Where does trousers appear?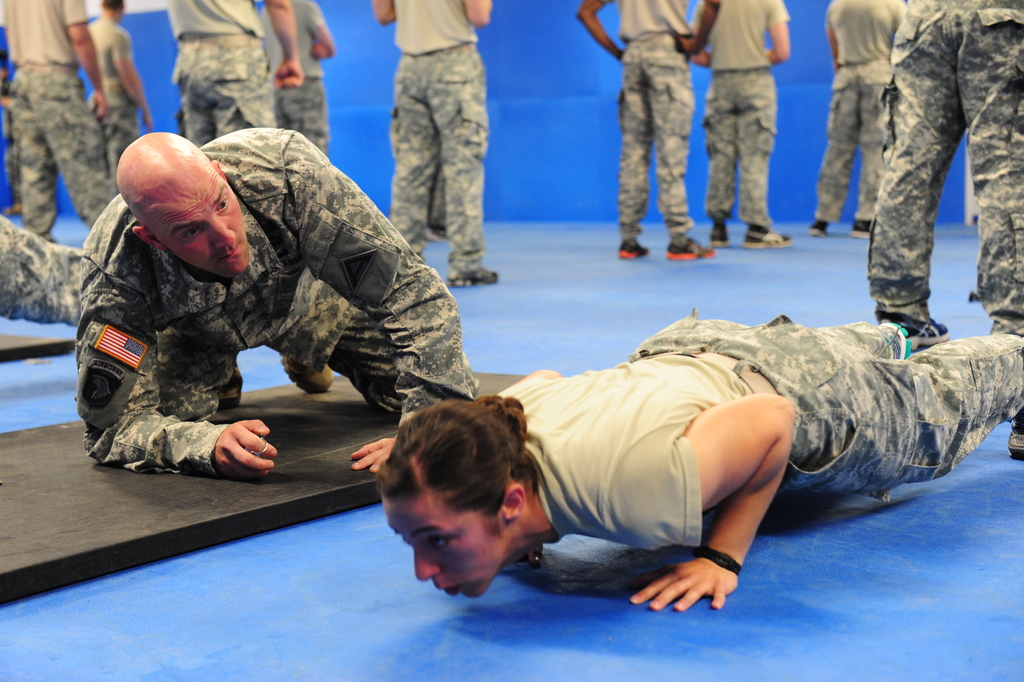
Appears at x1=811 y1=67 x2=895 y2=222.
